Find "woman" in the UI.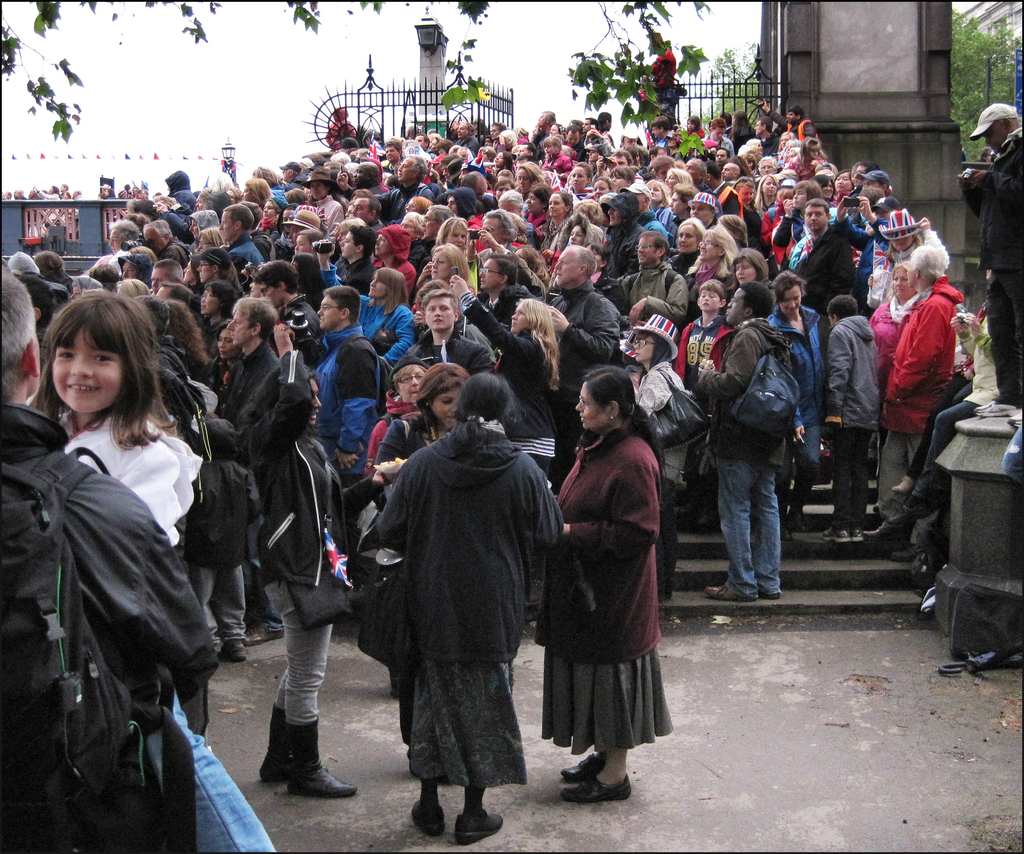
UI element at detection(229, 319, 399, 794).
